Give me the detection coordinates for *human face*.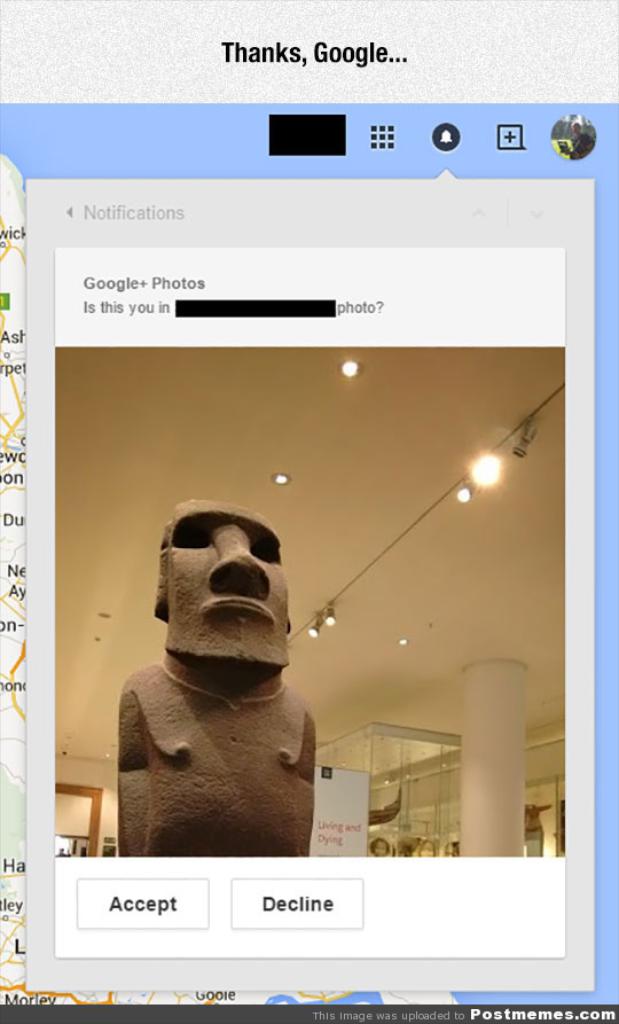
locate(164, 499, 291, 663).
